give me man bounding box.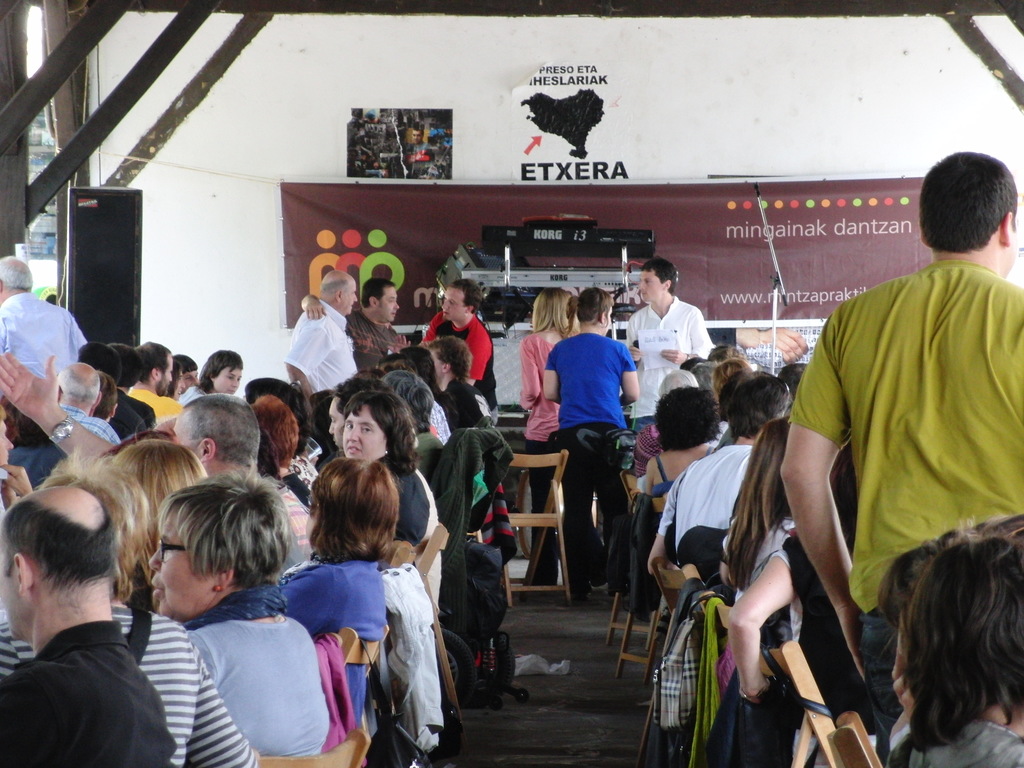
detection(771, 145, 1023, 743).
